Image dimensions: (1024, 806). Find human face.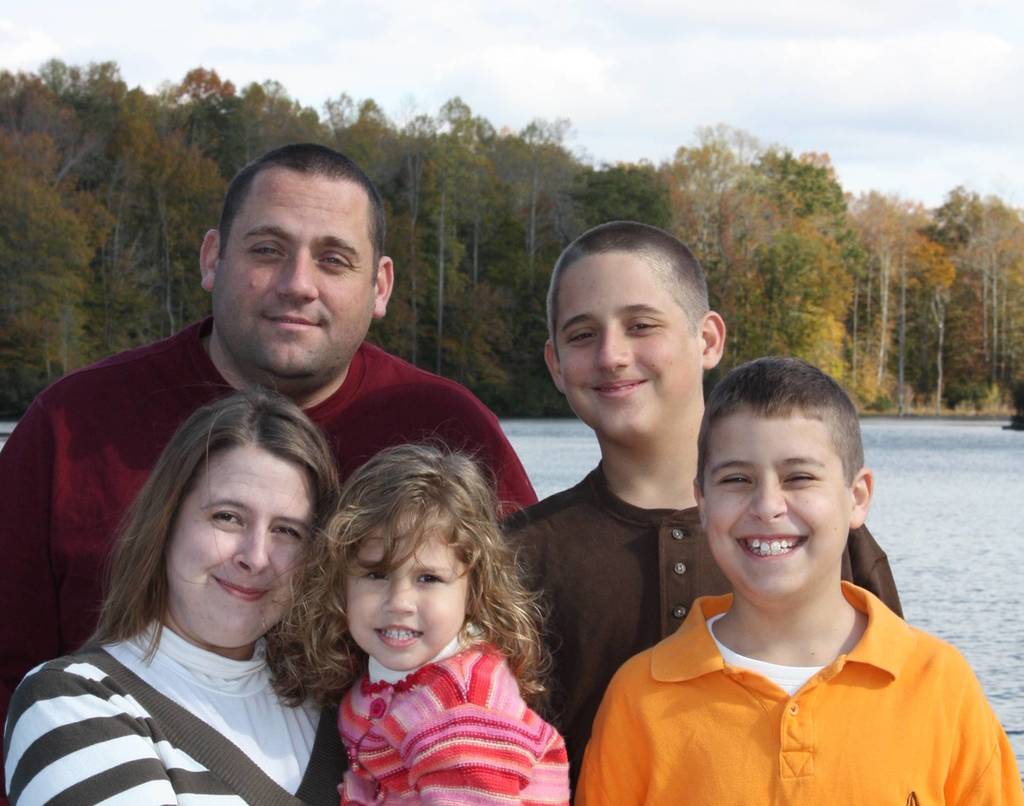
box(704, 415, 849, 602).
